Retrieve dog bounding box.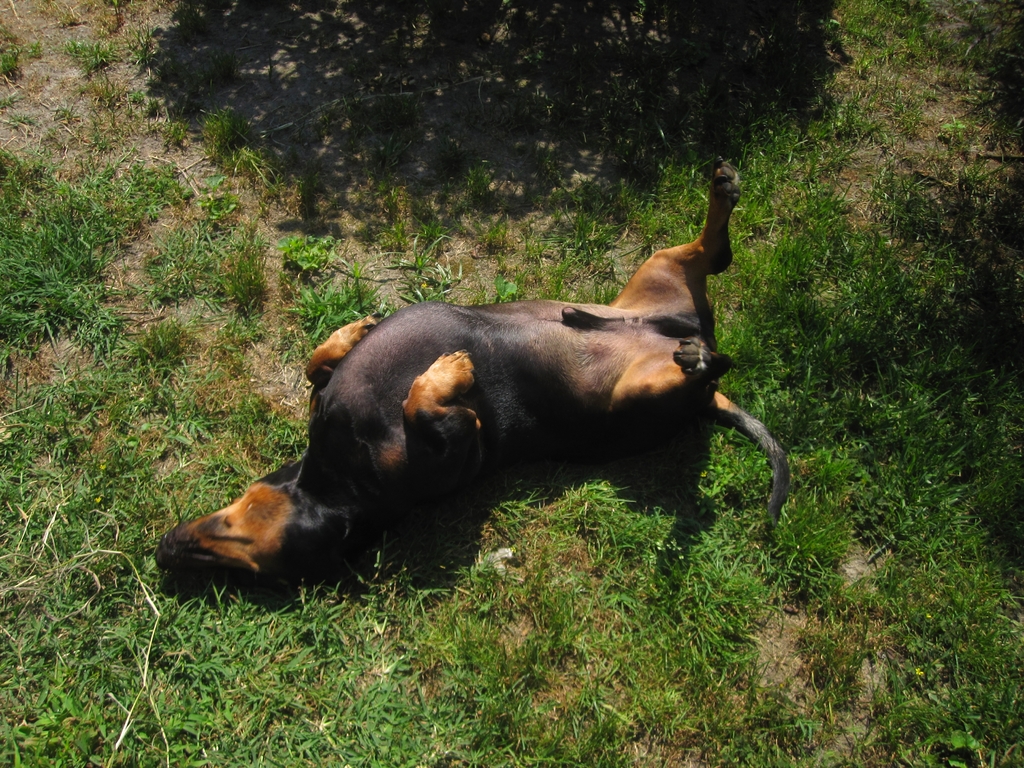
Bounding box: locate(149, 150, 792, 602).
